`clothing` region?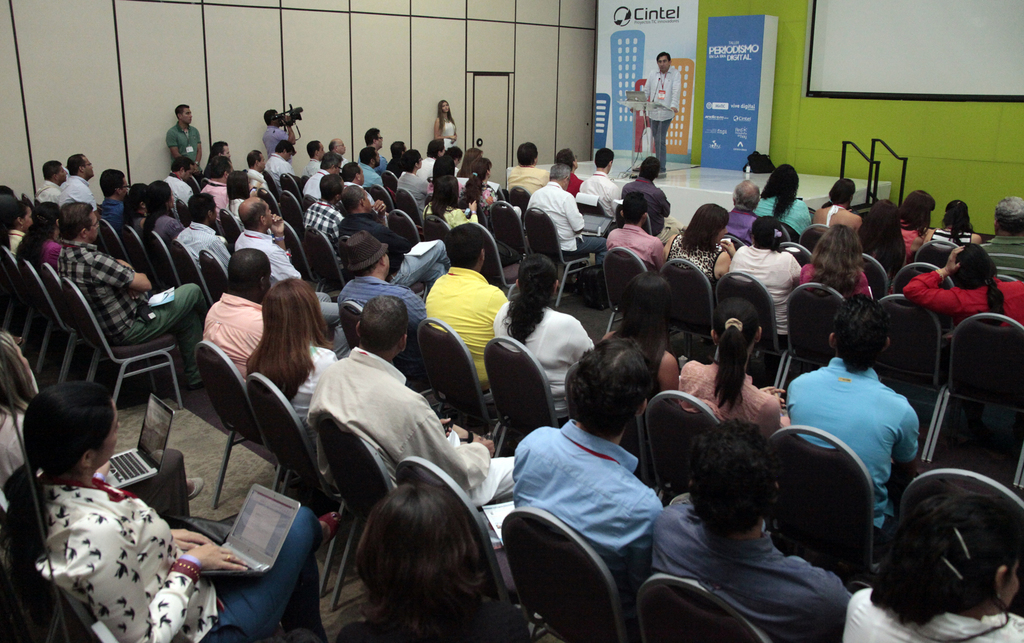
<region>794, 253, 870, 297</region>
